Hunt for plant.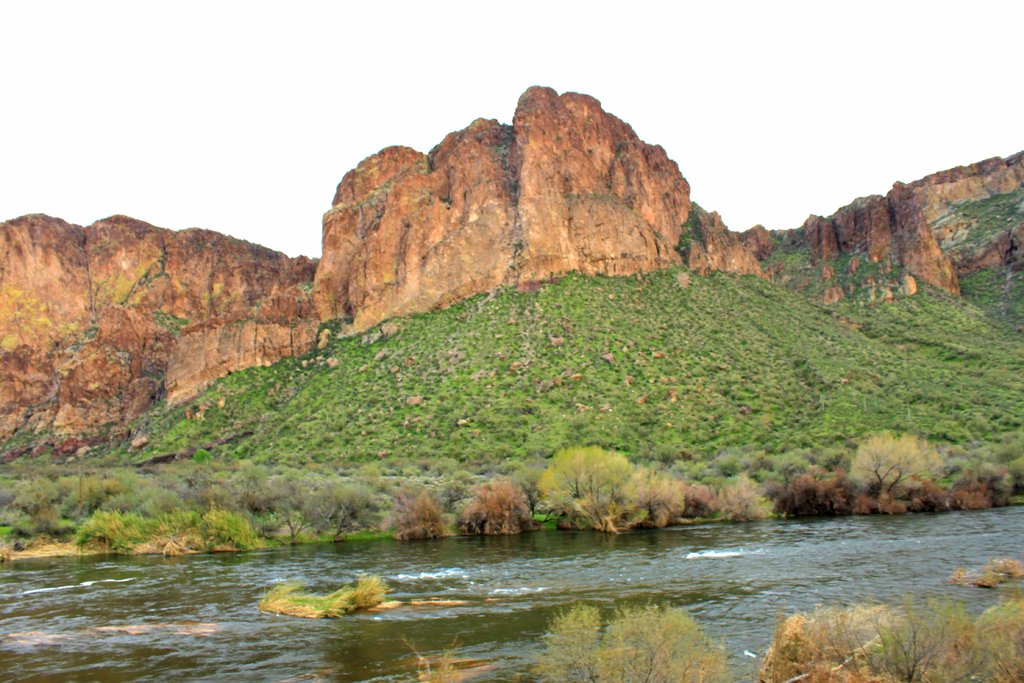
Hunted down at (721,462,771,525).
